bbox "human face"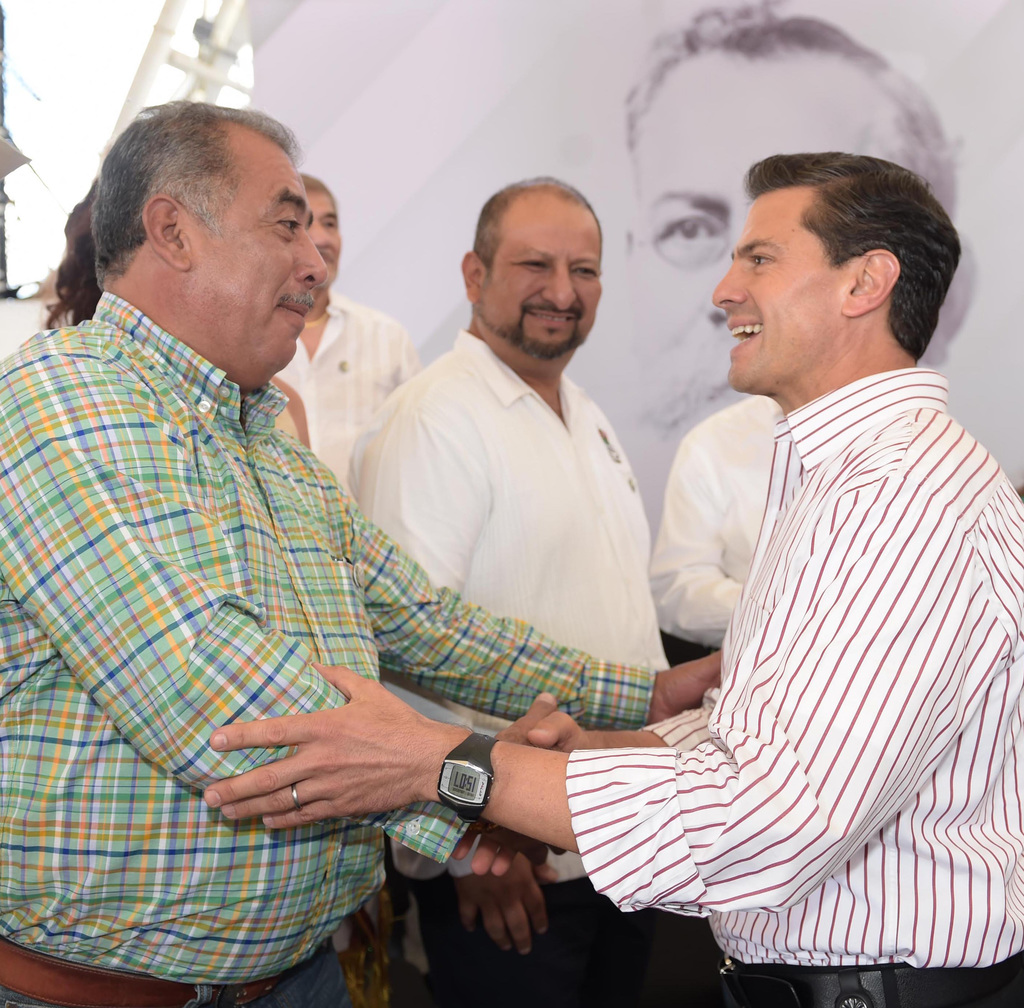
(x1=709, y1=197, x2=845, y2=387)
